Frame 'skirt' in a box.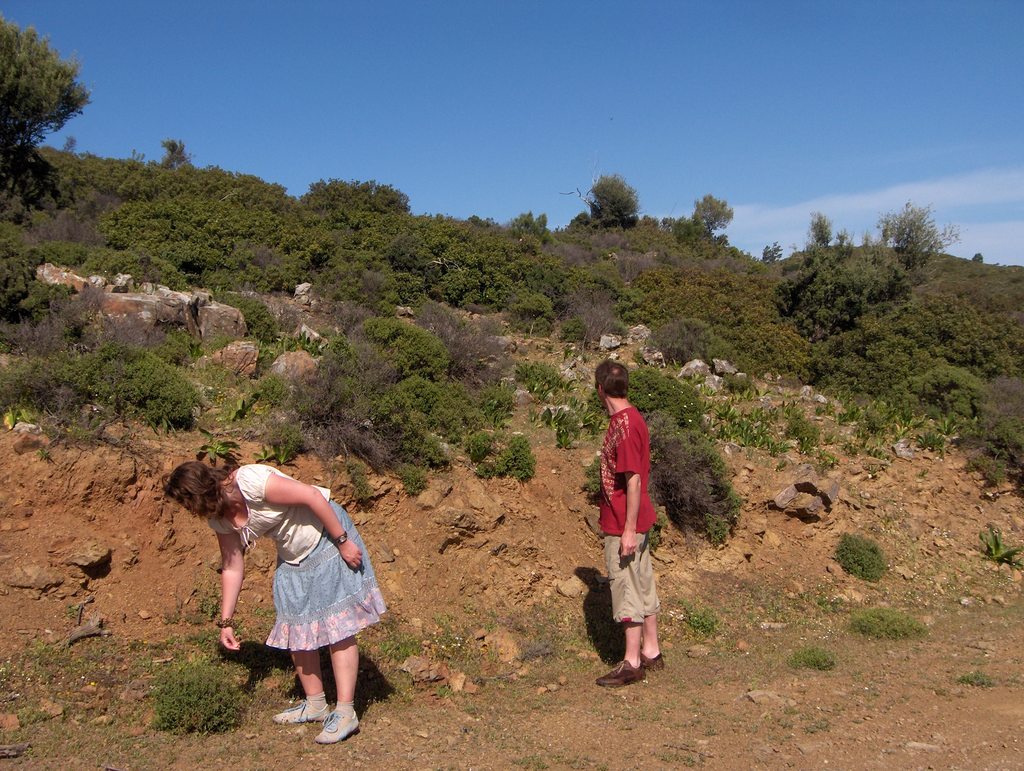
[265, 494, 389, 652].
